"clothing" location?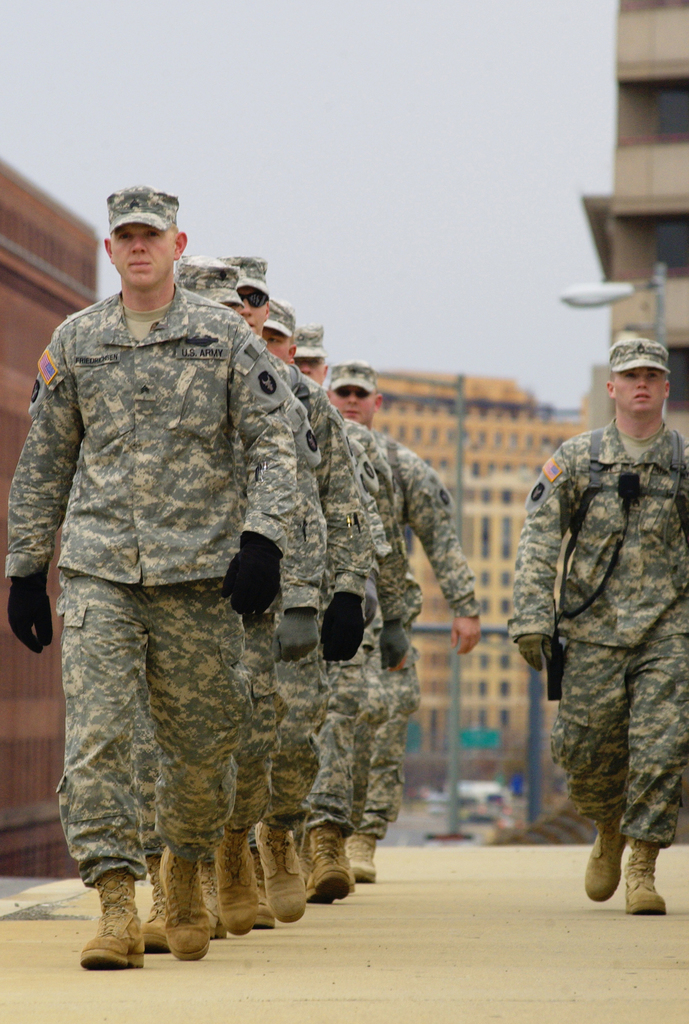
left=13, top=269, right=284, bottom=589
